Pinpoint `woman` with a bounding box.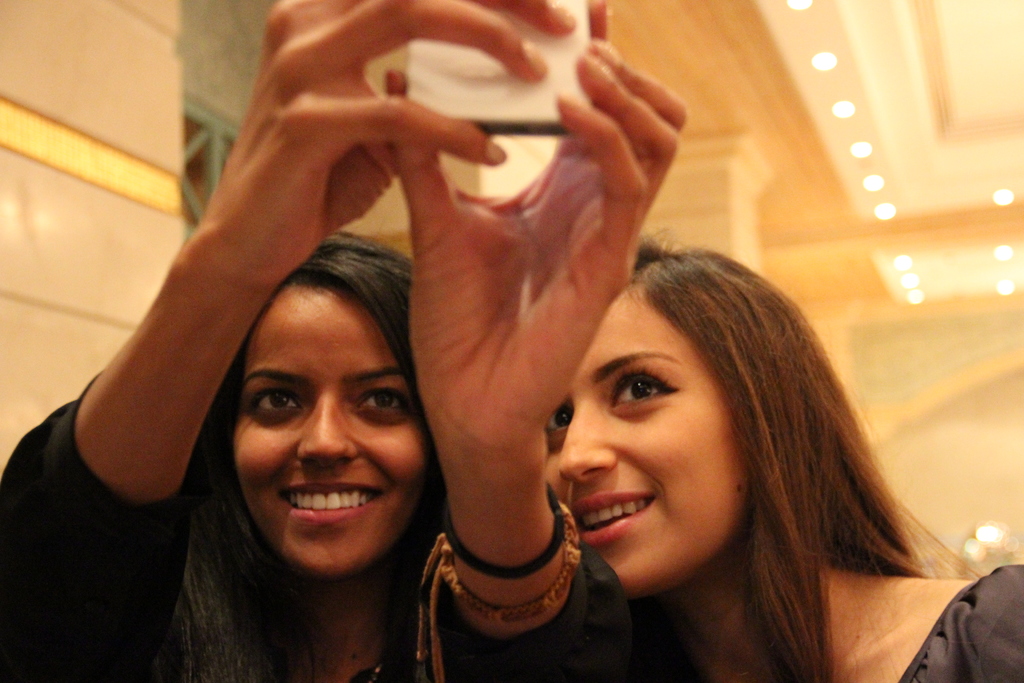
locate(540, 227, 1023, 682).
